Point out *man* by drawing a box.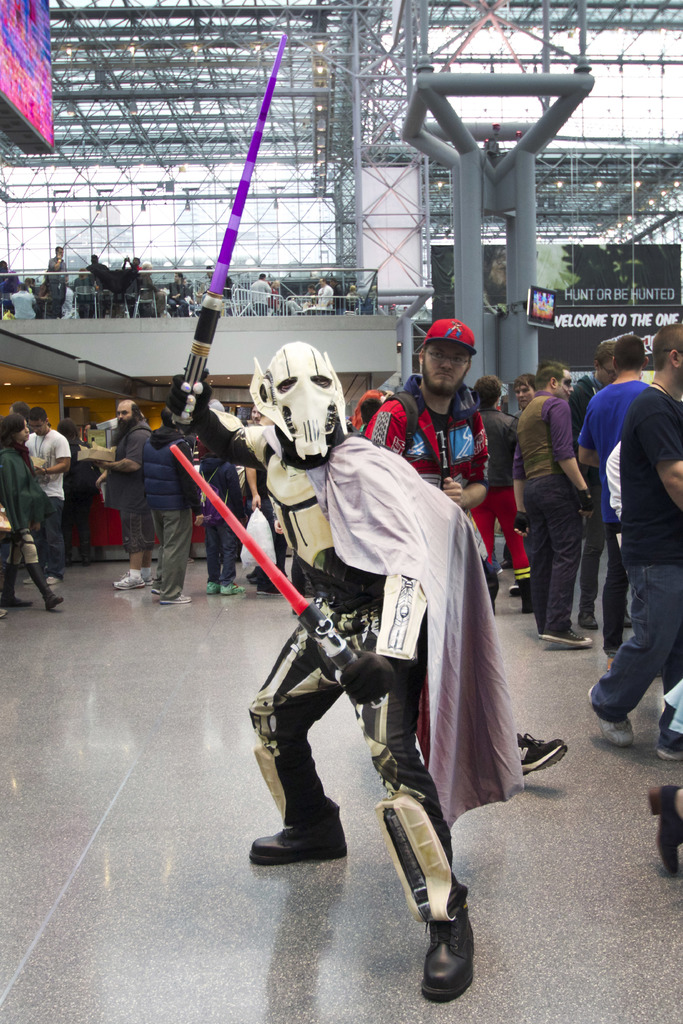
[x1=163, y1=274, x2=186, y2=314].
